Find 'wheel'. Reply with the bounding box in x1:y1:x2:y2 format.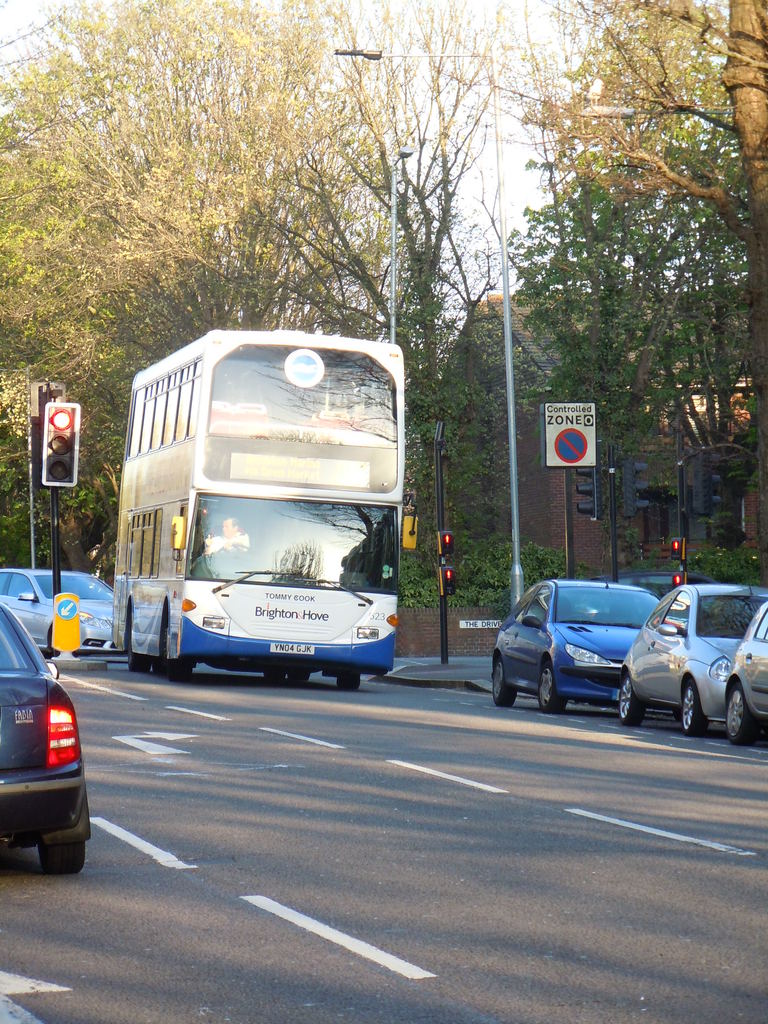
701:625:734:634.
